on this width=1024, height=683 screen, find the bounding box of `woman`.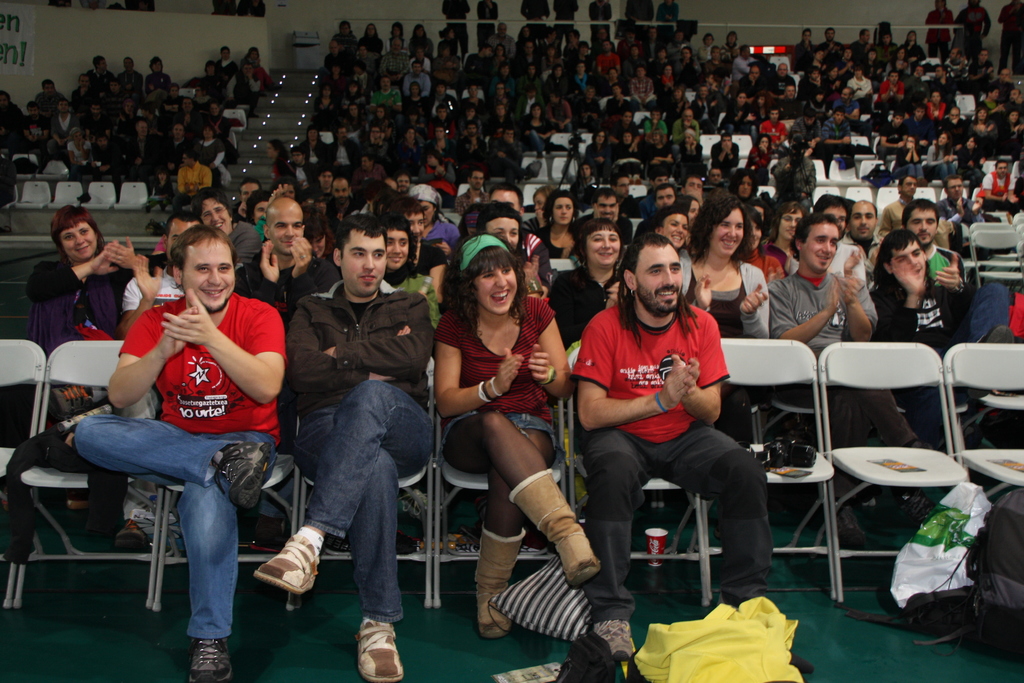
Bounding box: {"x1": 667, "y1": 85, "x2": 692, "y2": 126}.
